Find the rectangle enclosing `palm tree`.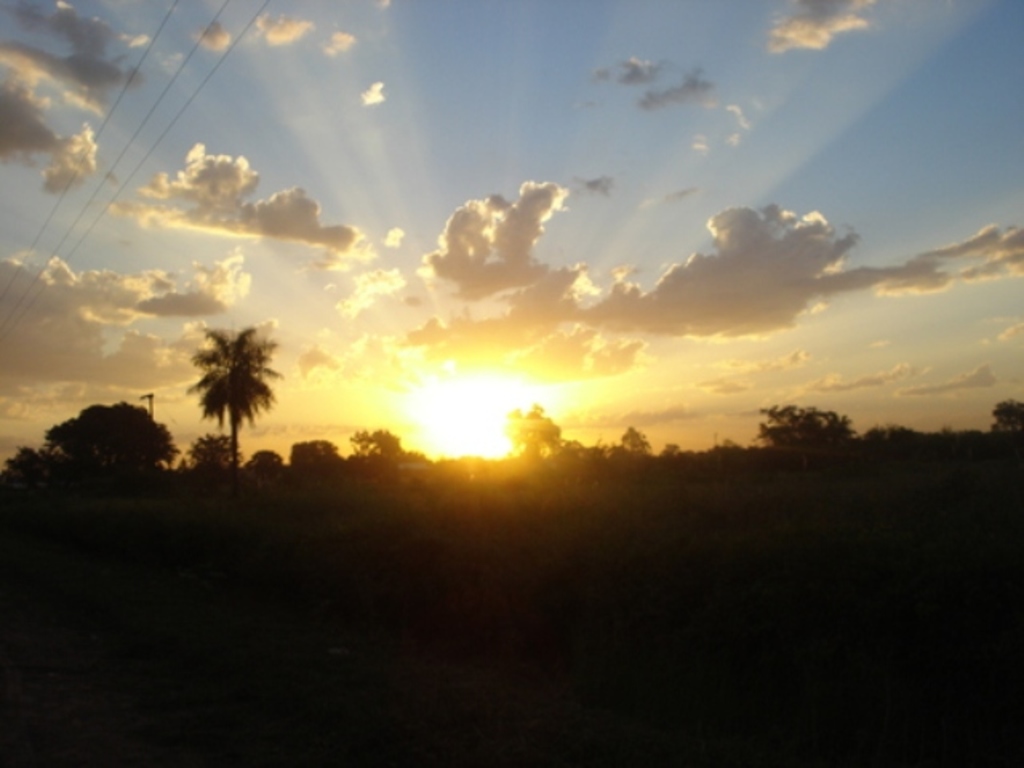
locate(502, 403, 552, 464).
